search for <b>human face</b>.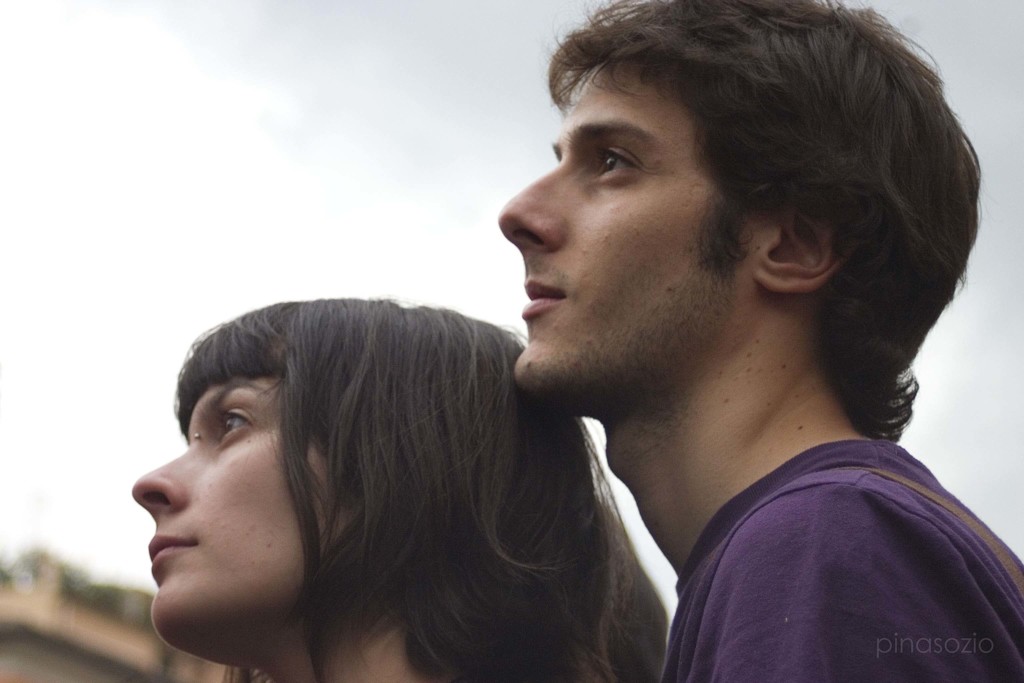
Found at [130, 367, 341, 657].
